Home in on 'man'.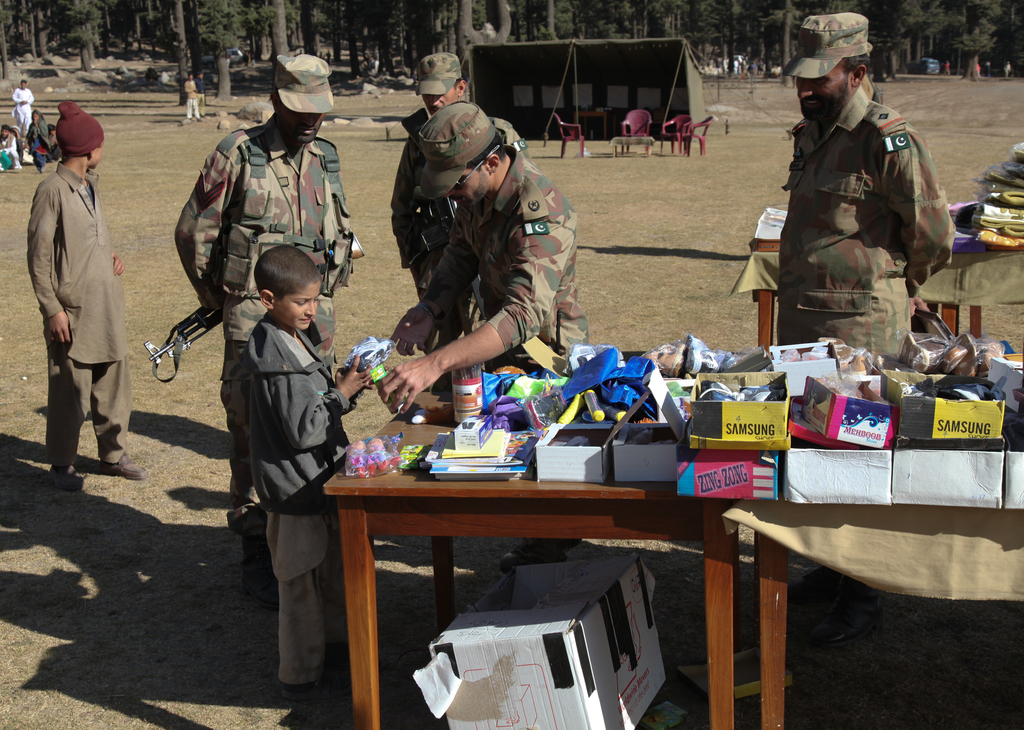
Homed in at x1=378 y1=98 x2=588 y2=422.
